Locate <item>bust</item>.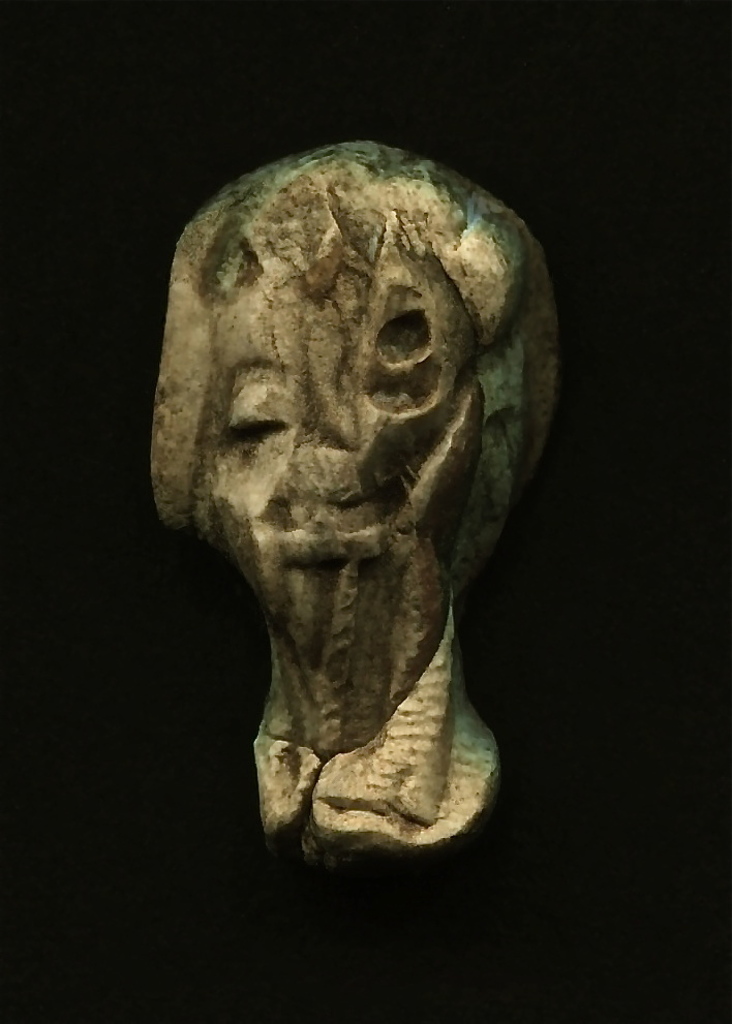
Bounding box: pyautogui.locateOnScreen(135, 126, 558, 873).
